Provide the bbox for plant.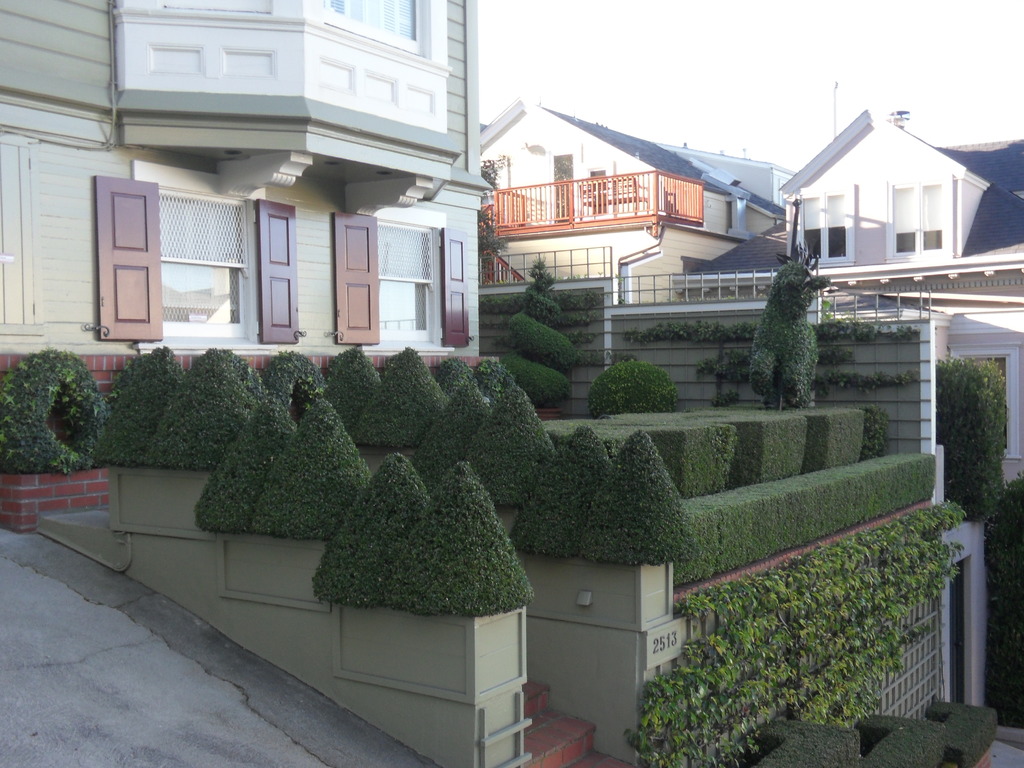
94,344,189,470.
